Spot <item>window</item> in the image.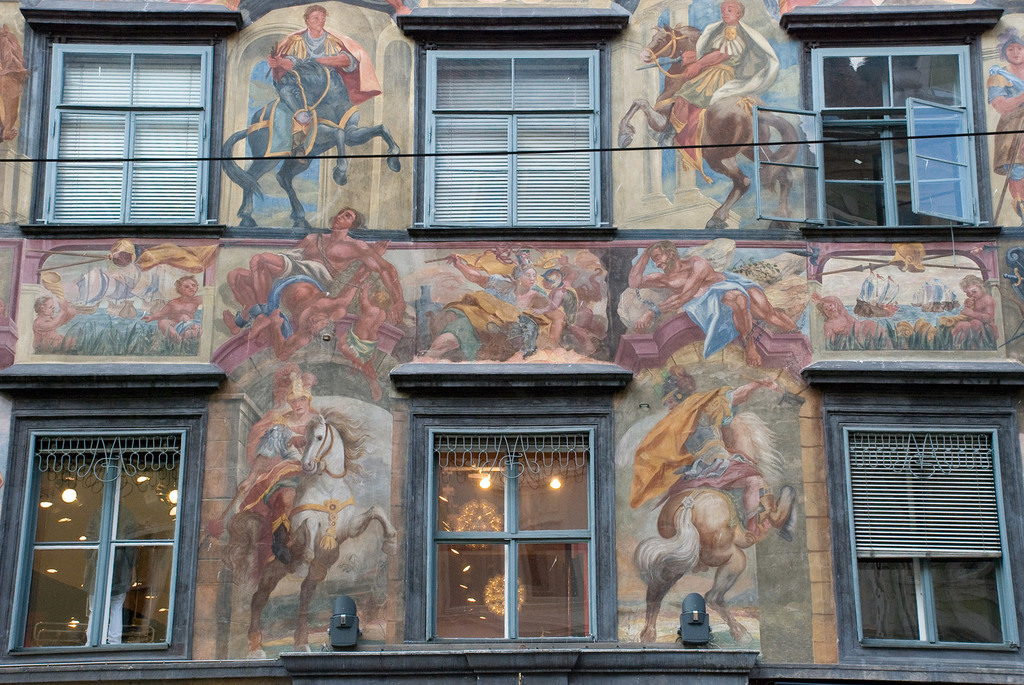
<item>window</item> found at select_region(15, 402, 196, 653).
